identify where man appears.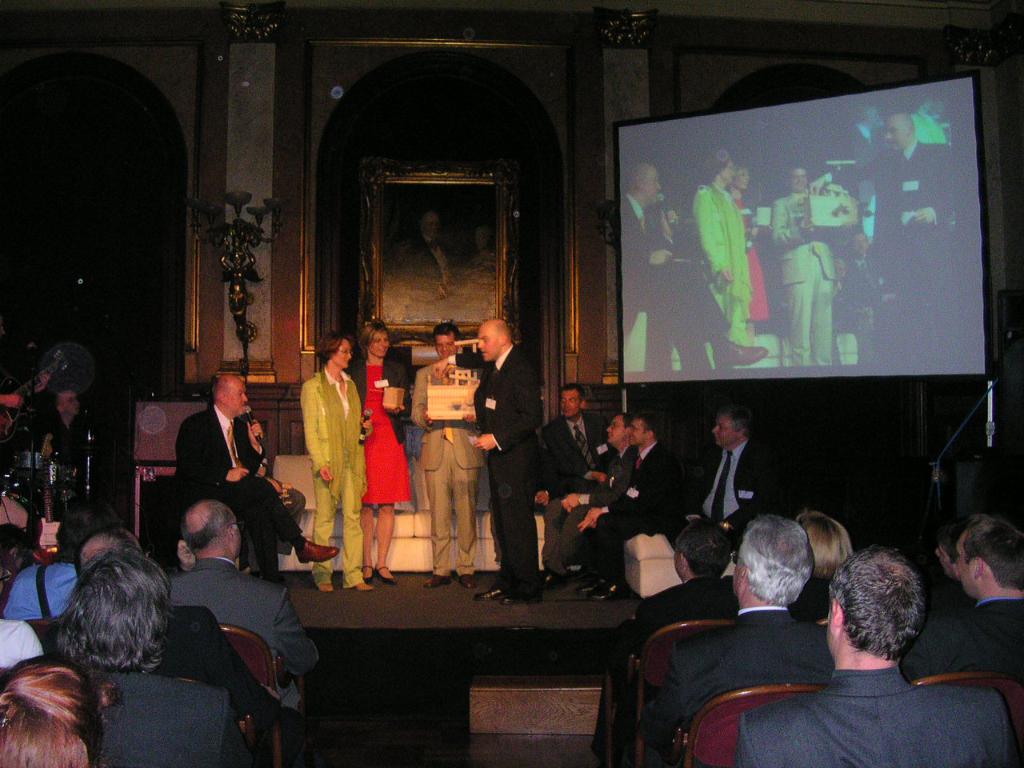
Appears at l=902, t=515, r=1023, b=686.
